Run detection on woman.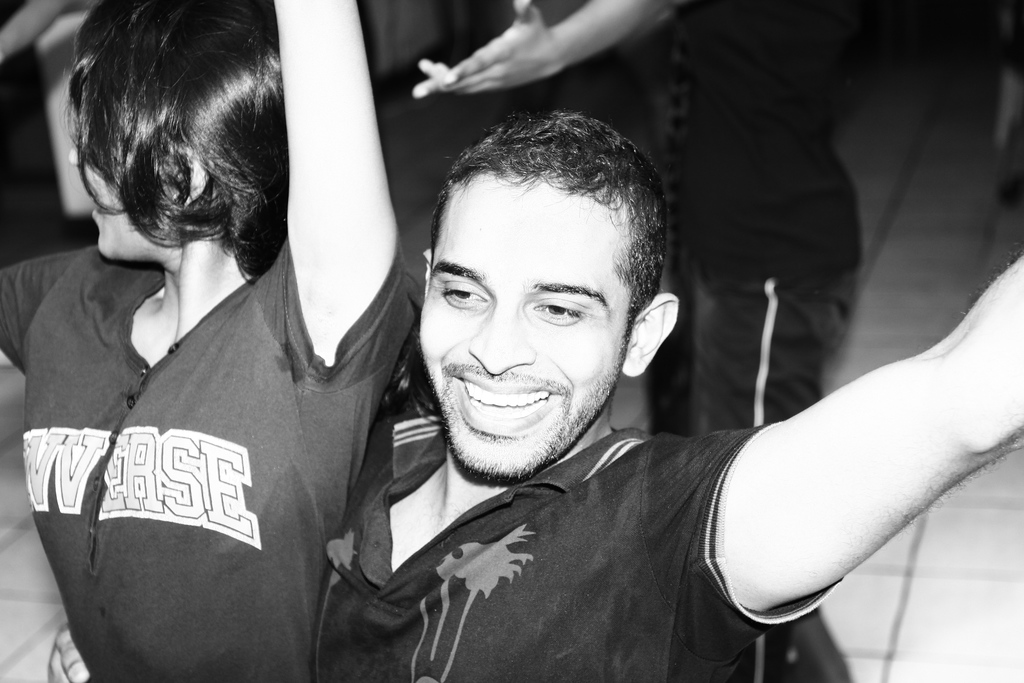
Result: 9:3:443:671.
